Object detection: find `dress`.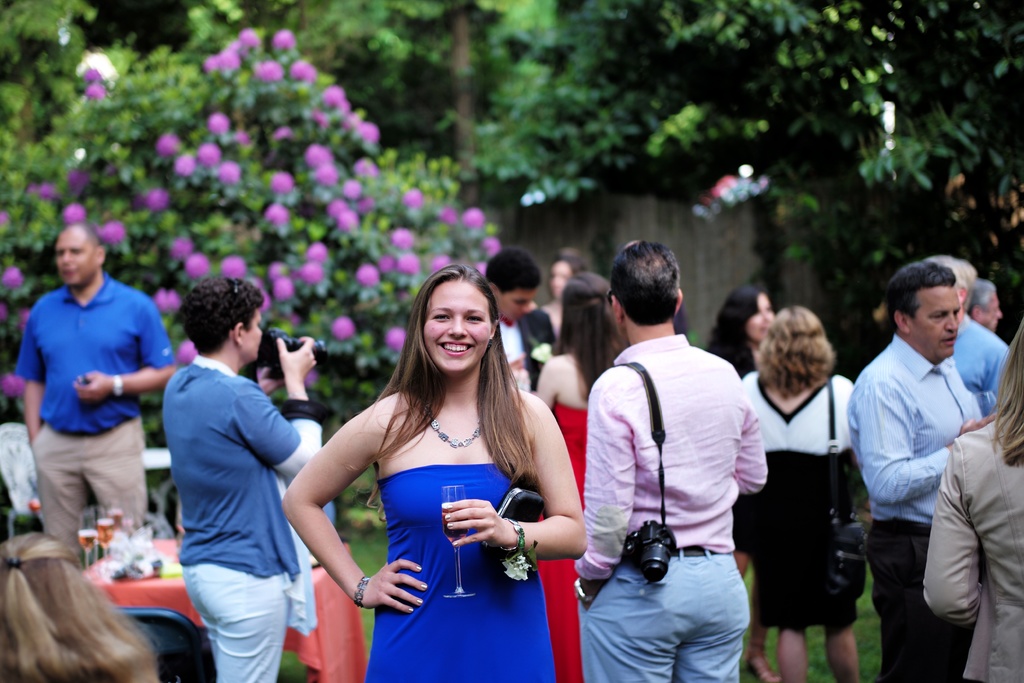
362:465:554:682.
